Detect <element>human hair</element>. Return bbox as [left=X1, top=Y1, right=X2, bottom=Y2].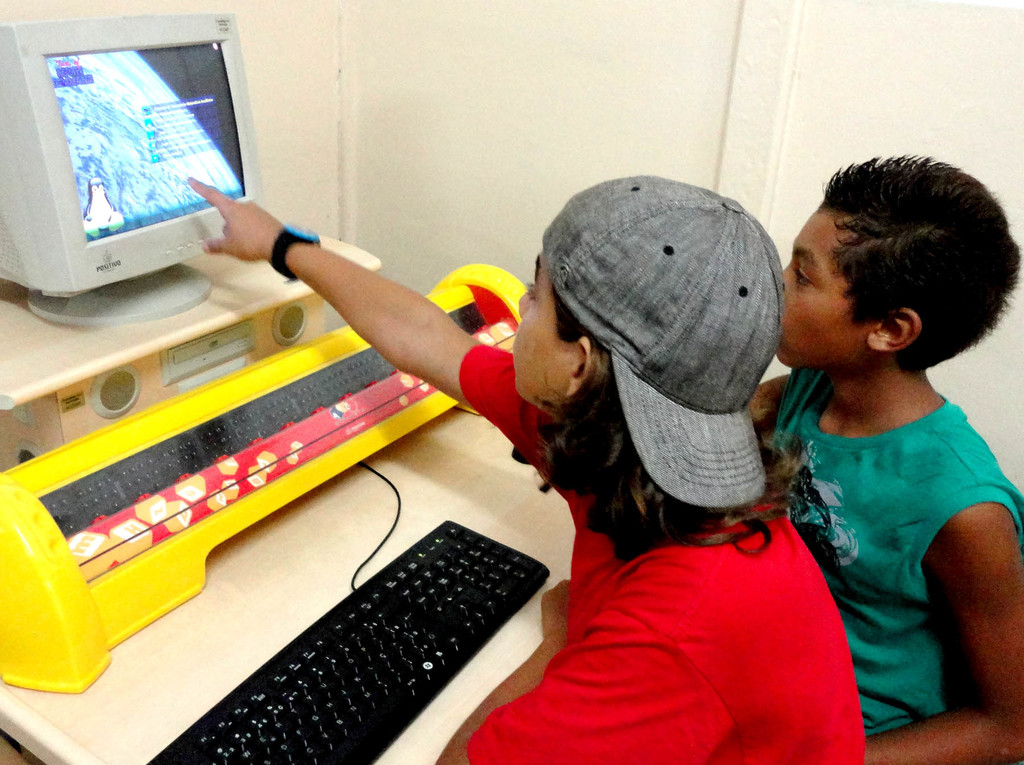
[left=516, top=289, right=800, bottom=567].
